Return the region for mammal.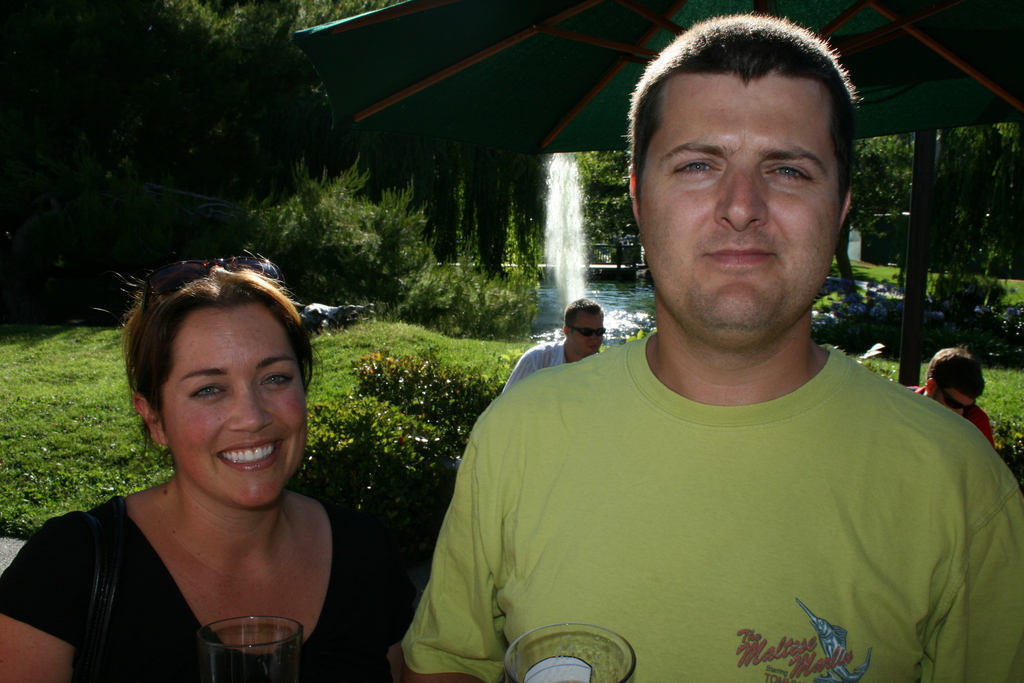
[501, 297, 605, 395].
